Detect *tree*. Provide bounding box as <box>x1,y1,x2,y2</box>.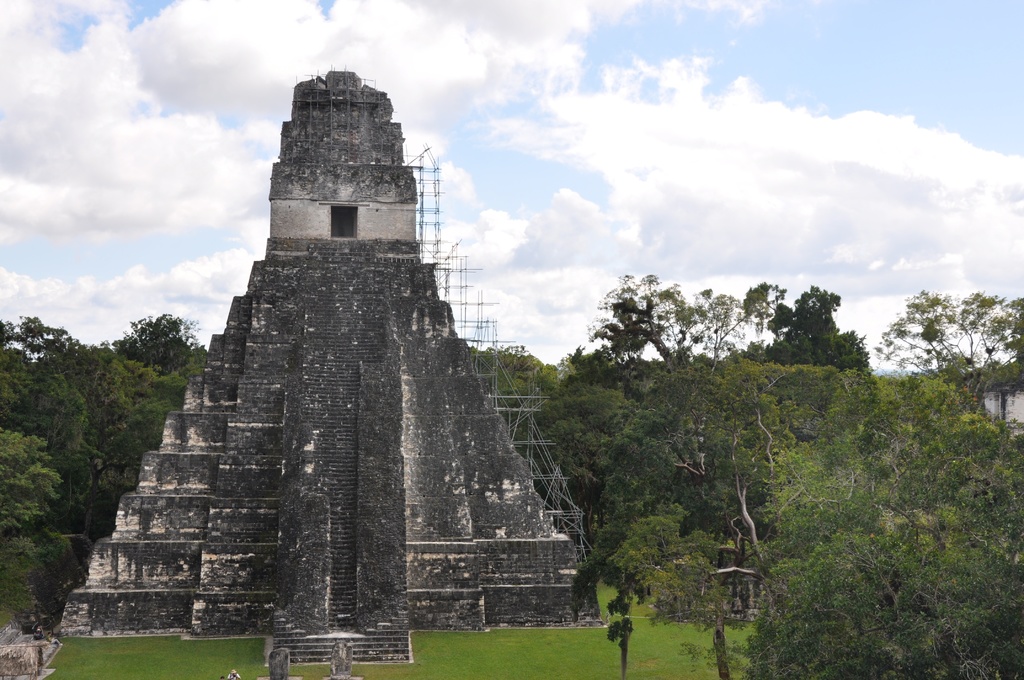
<box>561,338,645,397</box>.
